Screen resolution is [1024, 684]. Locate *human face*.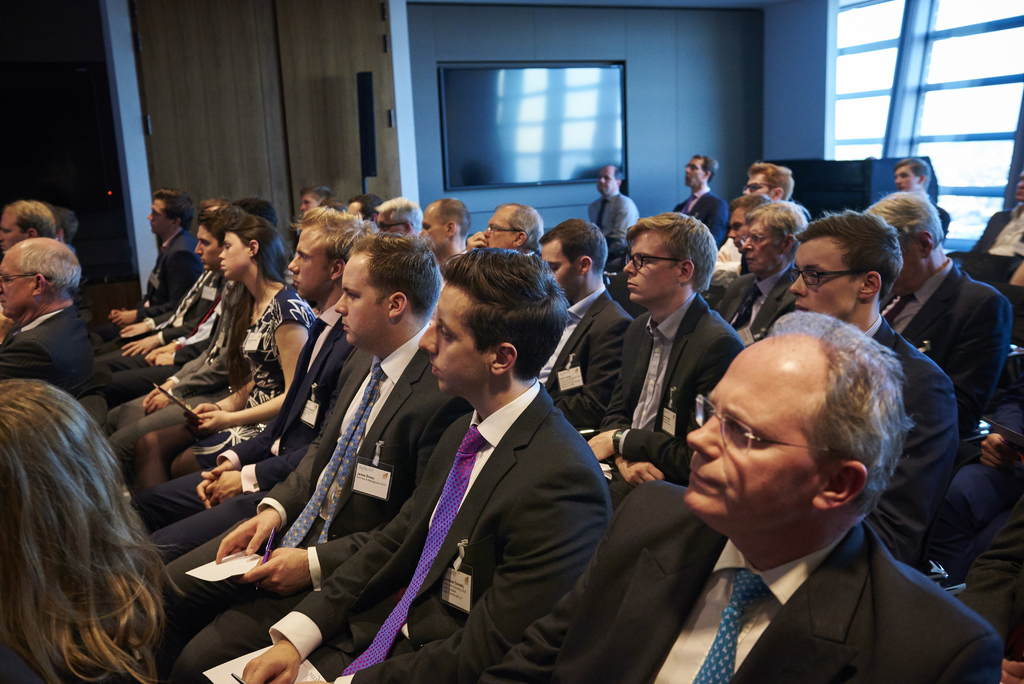
select_region(334, 259, 384, 346).
